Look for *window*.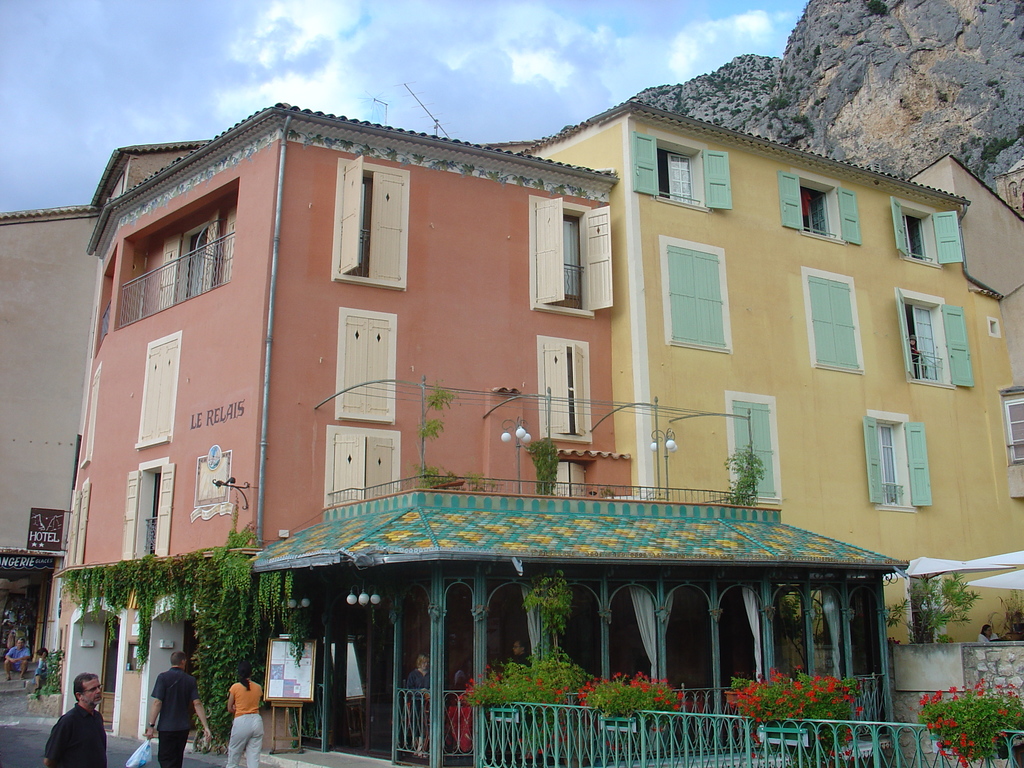
Found: (left=993, top=316, right=1005, bottom=339).
